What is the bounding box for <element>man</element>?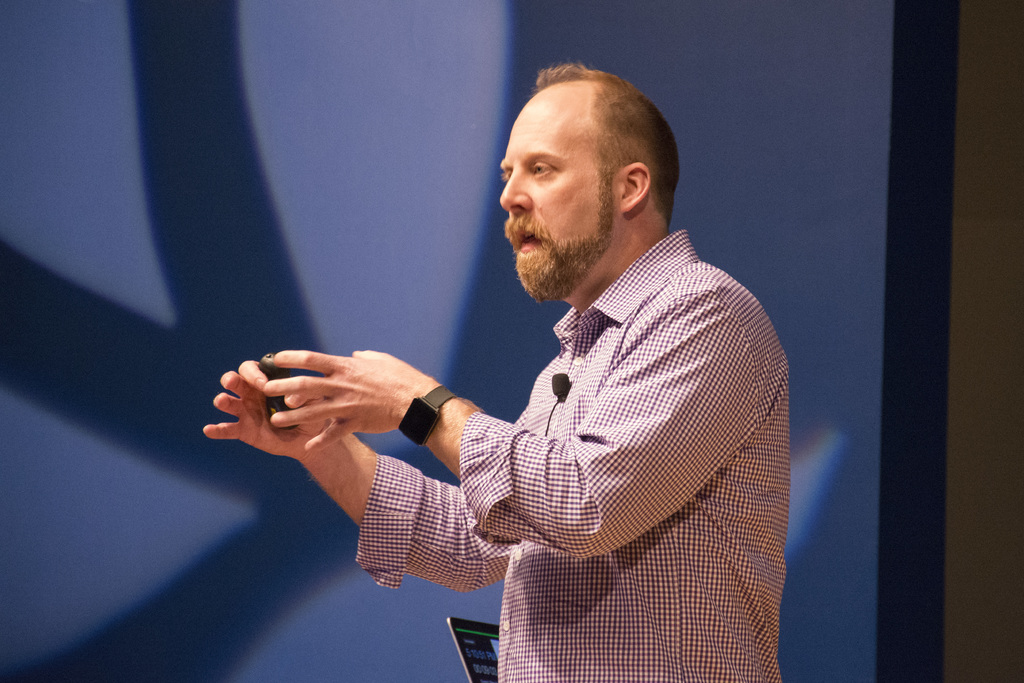
<bbox>204, 60, 795, 682</bbox>.
